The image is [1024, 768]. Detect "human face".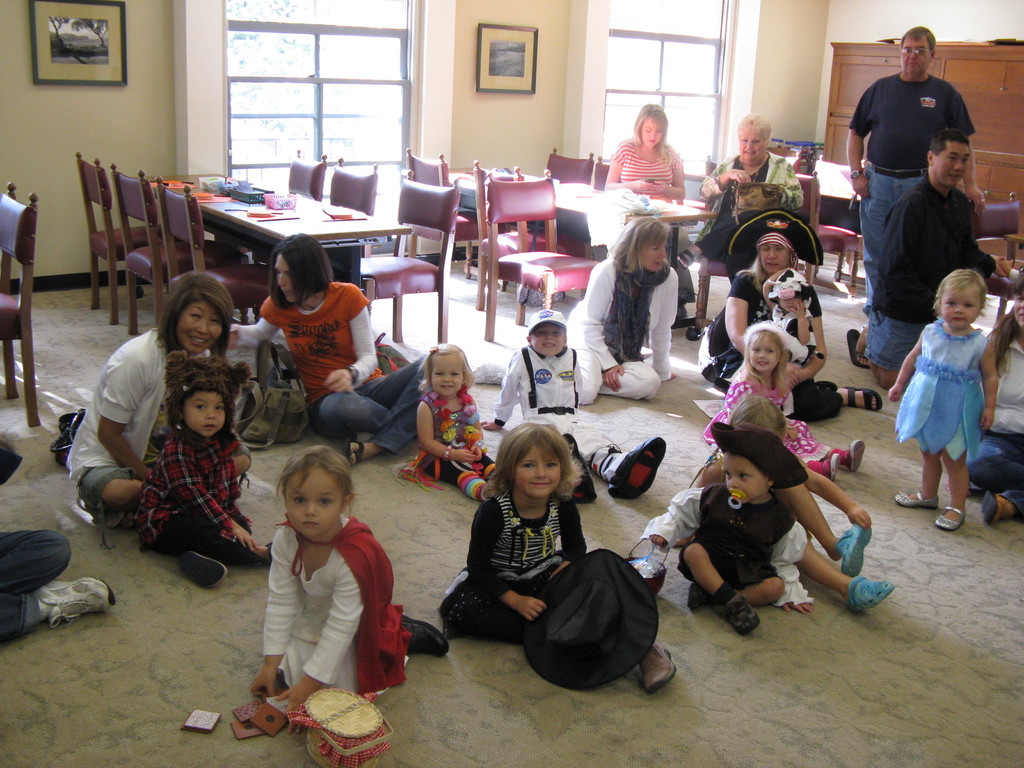
Detection: 517:452:559:498.
